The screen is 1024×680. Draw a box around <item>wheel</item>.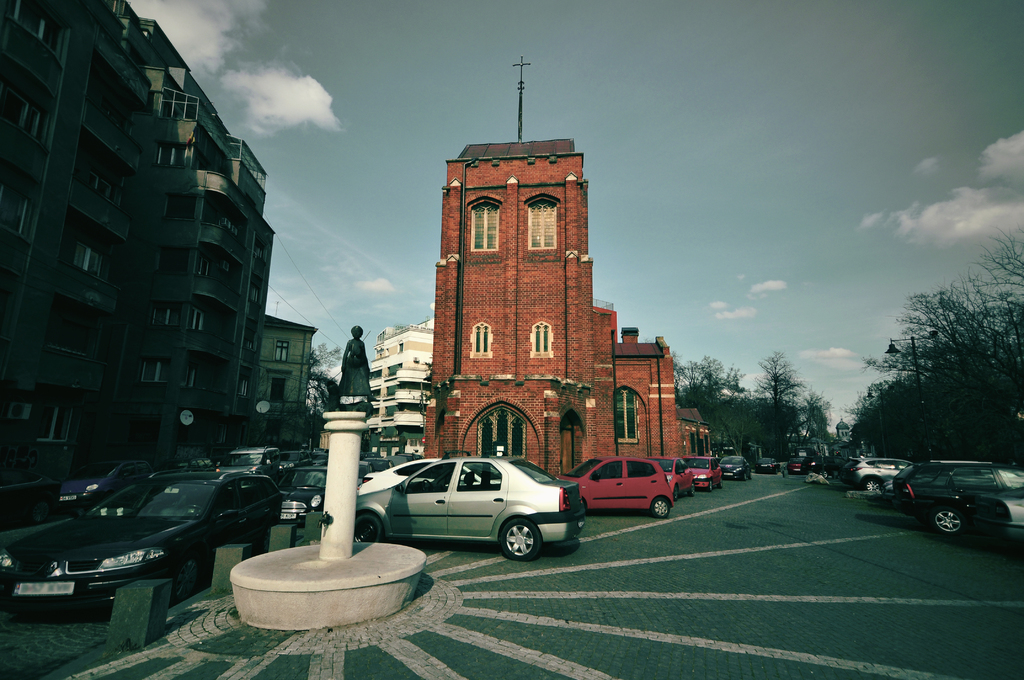
box(866, 476, 881, 490).
